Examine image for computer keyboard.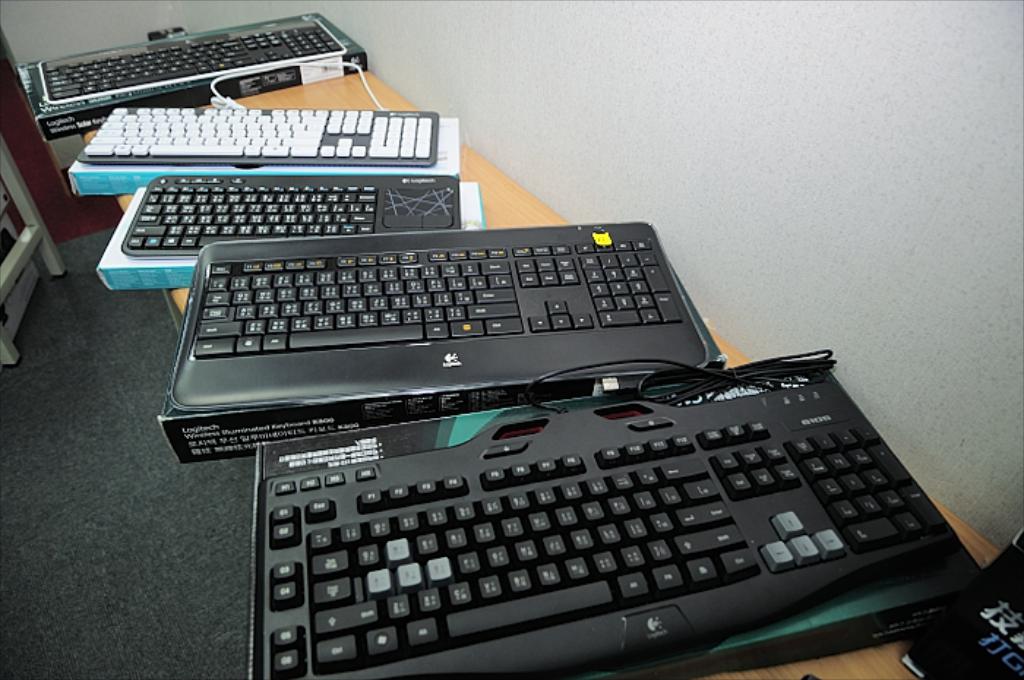
Examination result: [left=37, top=15, right=350, bottom=107].
